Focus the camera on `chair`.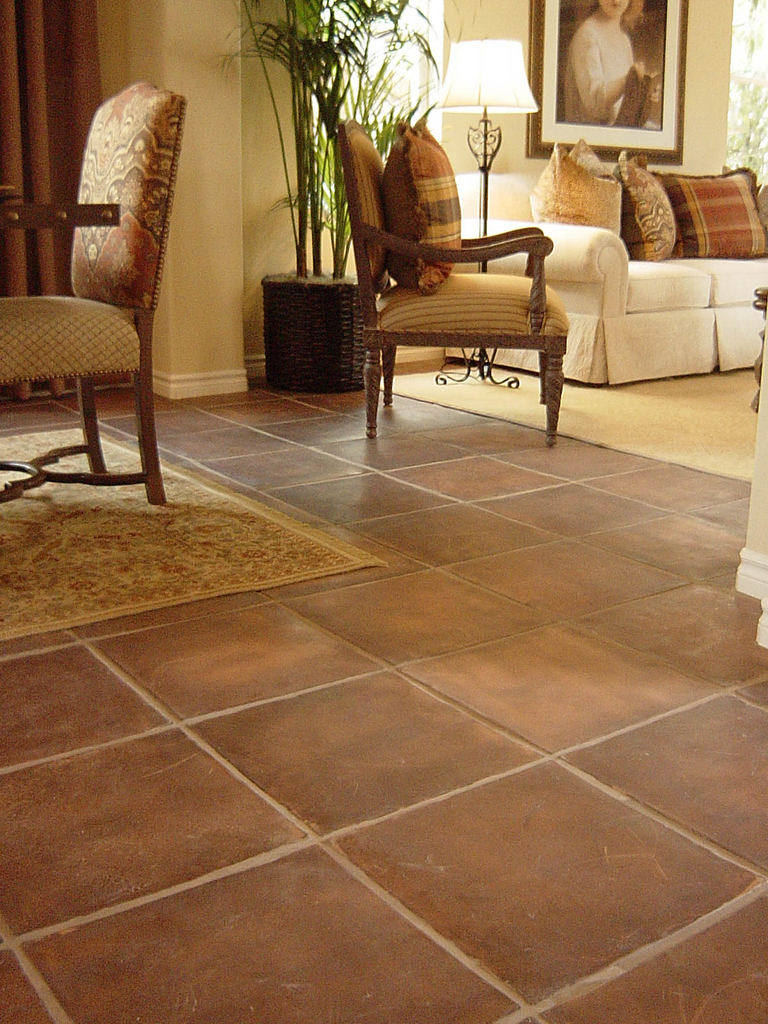
Focus region: (left=342, top=156, right=616, bottom=425).
